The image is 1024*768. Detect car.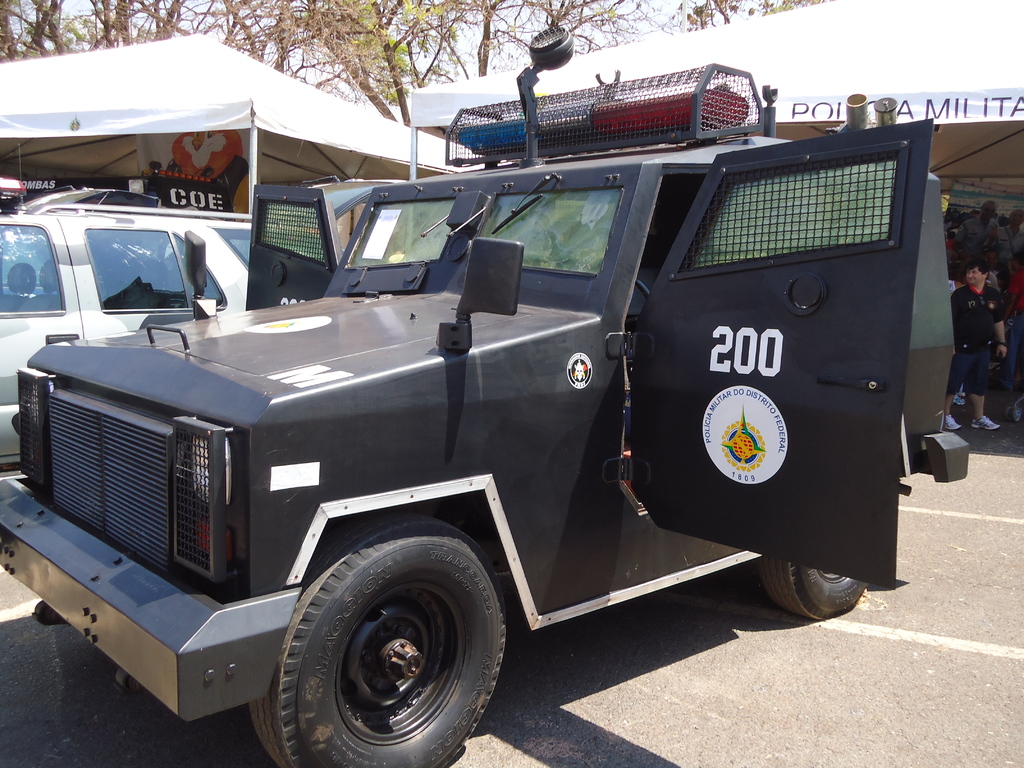
Detection: <box>0,183,268,475</box>.
